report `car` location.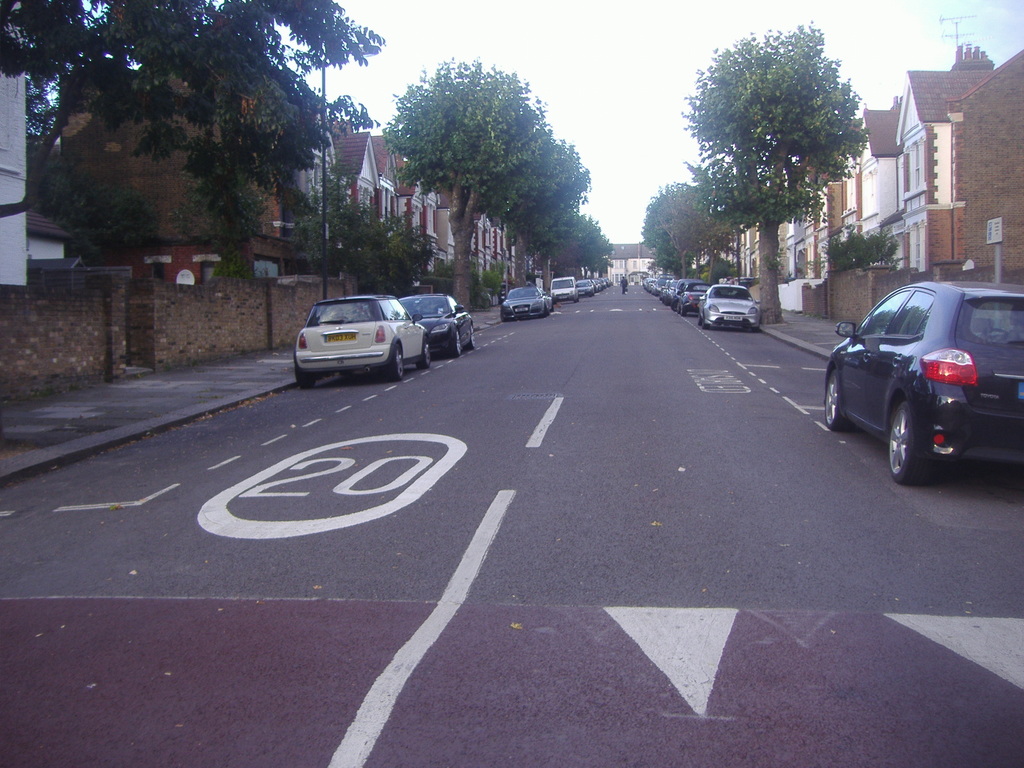
Report: {"left": 551, "top": 271, "right": 612, "bottom": 297}.
